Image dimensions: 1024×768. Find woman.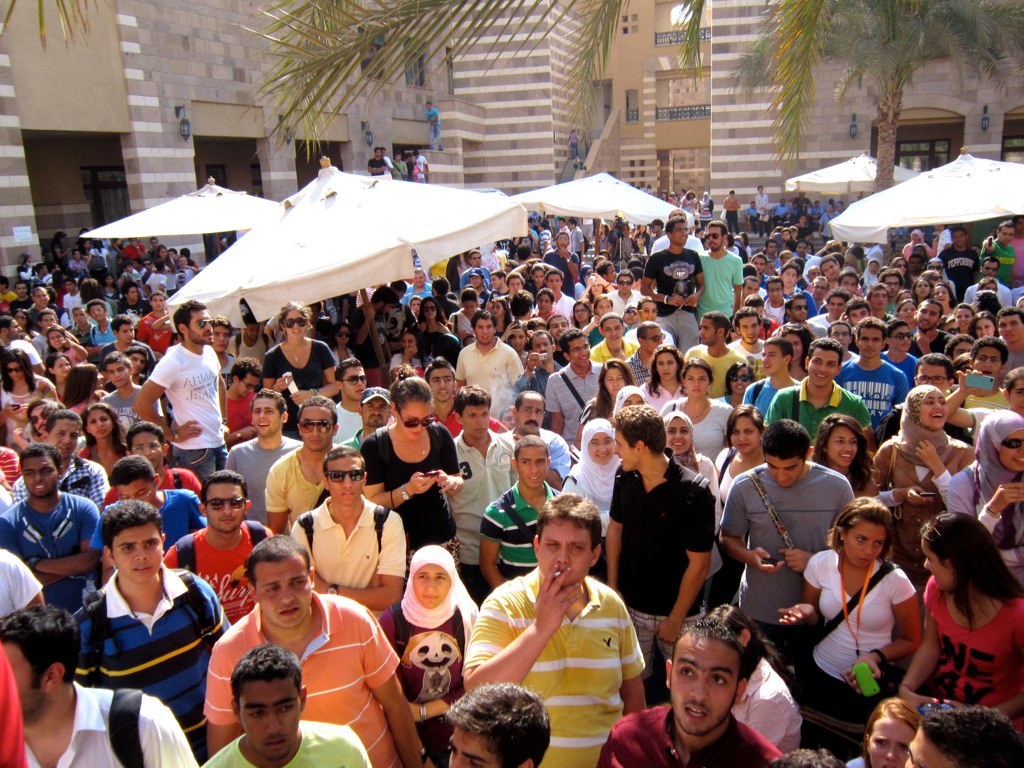
{"left": 54, "top": 355, "right": 115, "bottom": 419}.
